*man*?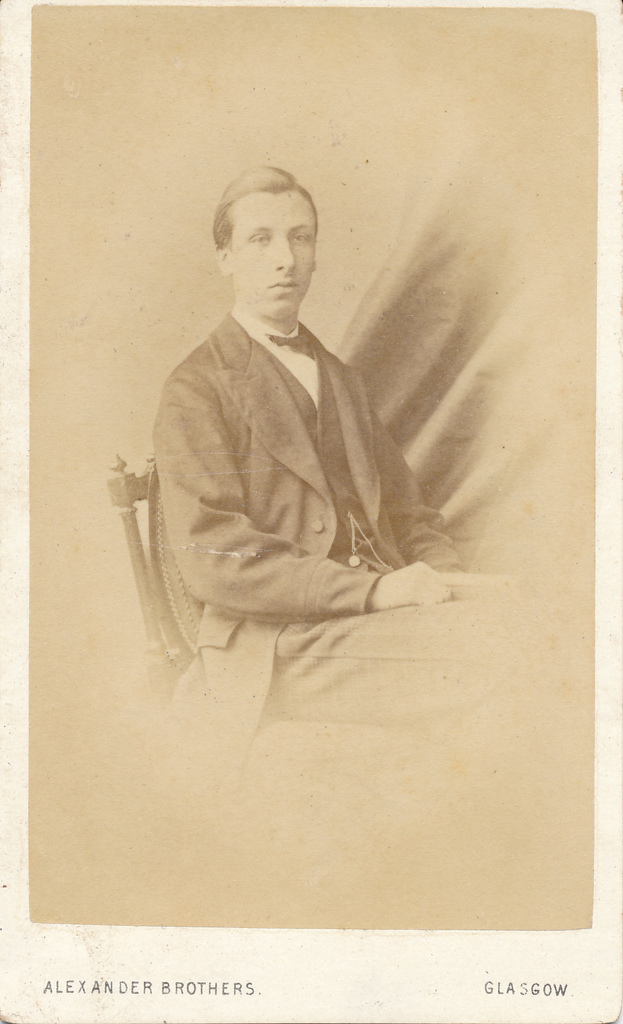
bbox=[102, 160, 530, 783]
